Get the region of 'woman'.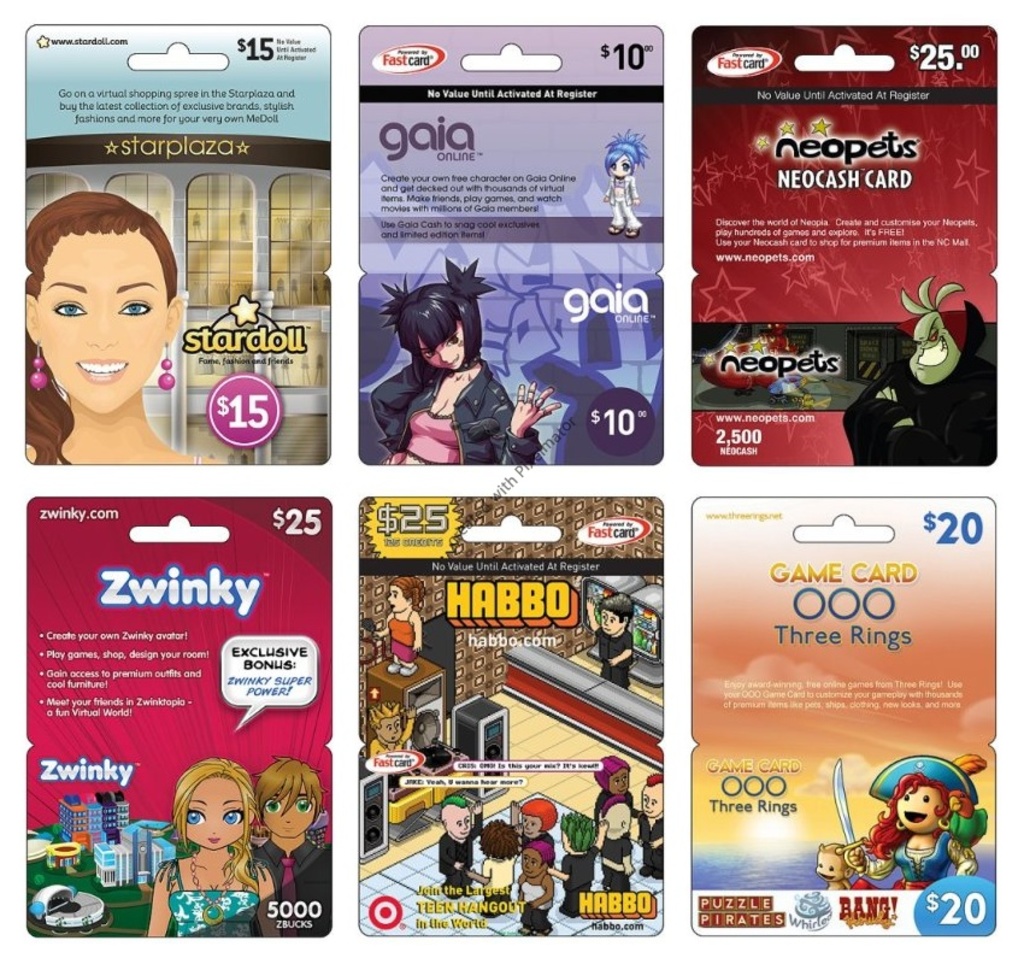
detection(18, 192, 201, 464).
